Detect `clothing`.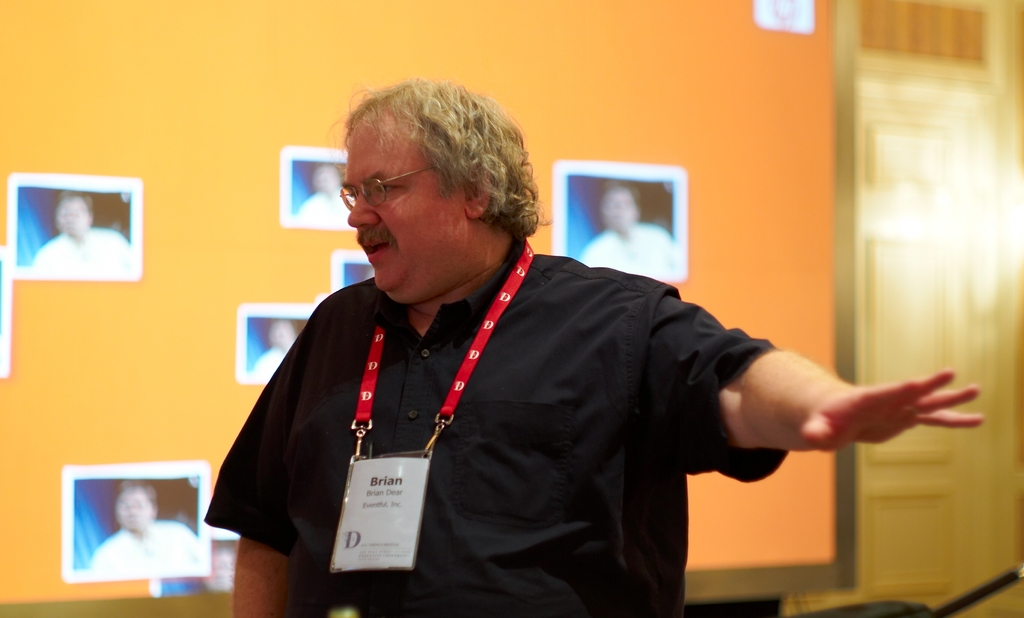
Detected at 89:520:195:569.
